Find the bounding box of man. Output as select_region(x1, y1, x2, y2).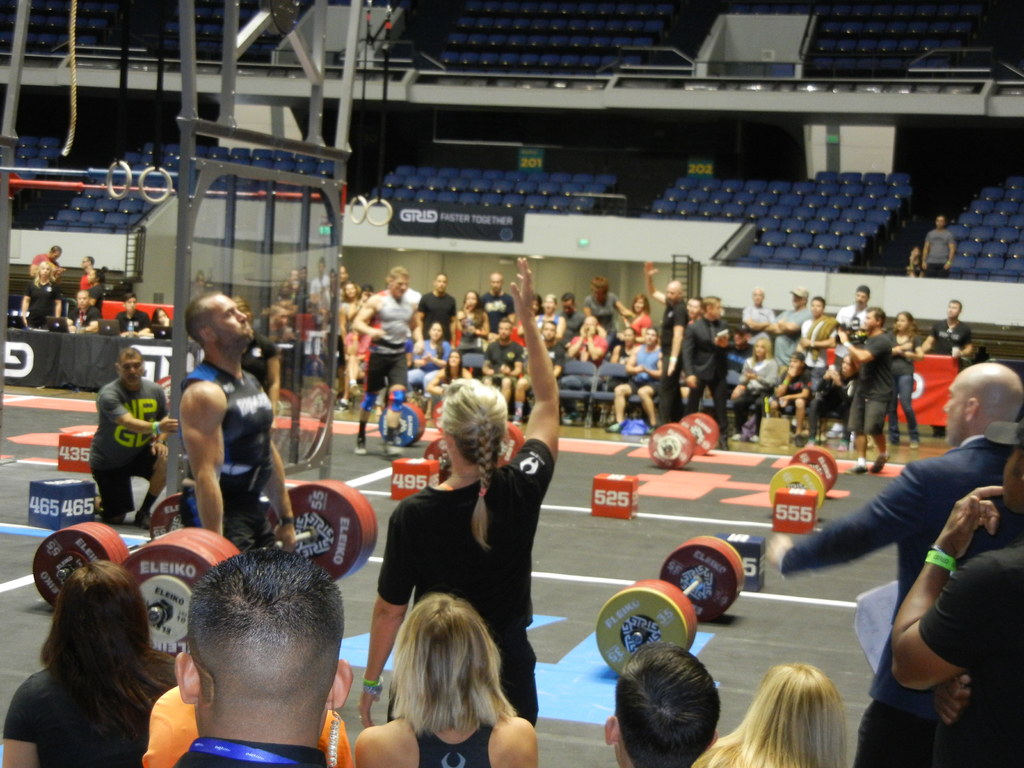
select_region(642, 254, 691, 424).
